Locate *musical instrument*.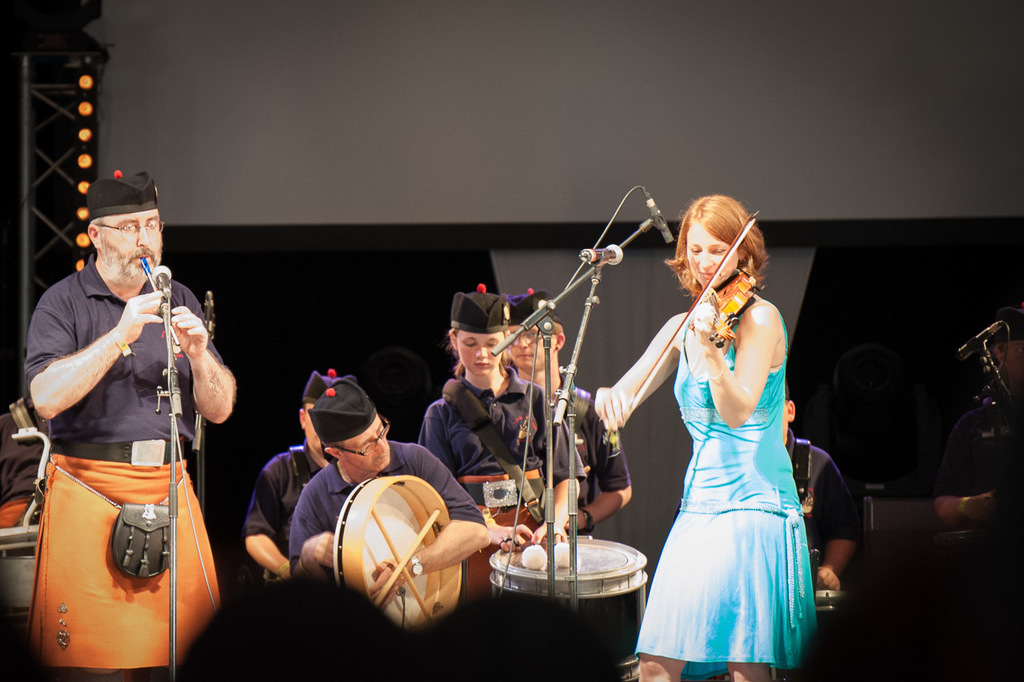
Bounding box: [left=438, top=371, right=661, bottom=681].
